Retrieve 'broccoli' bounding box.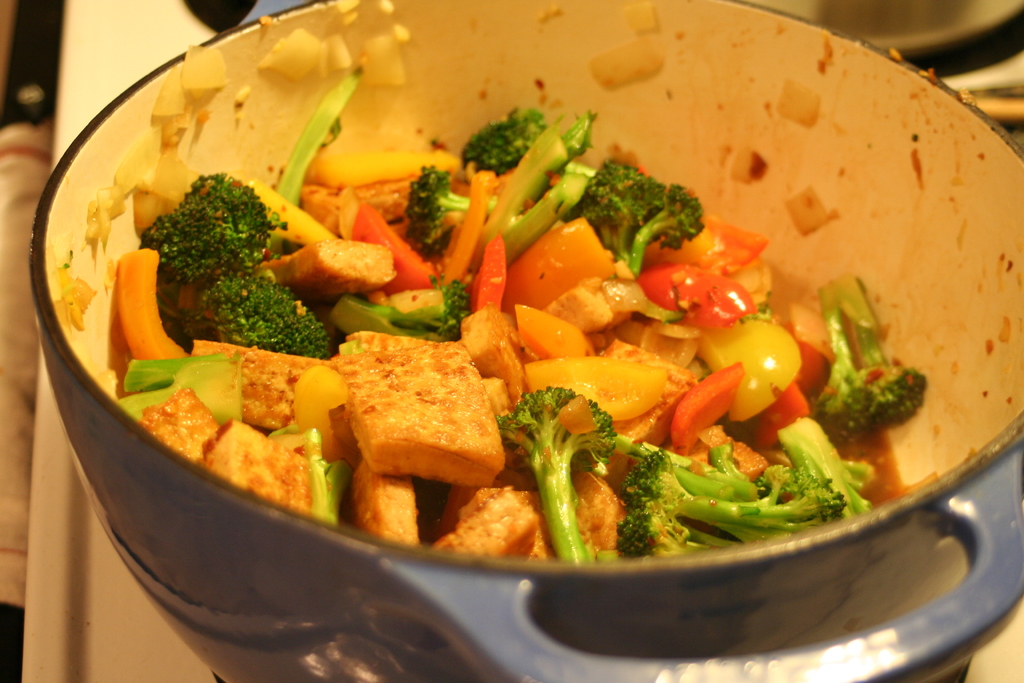
Bounding box: bbox=(816, 279, 926, 429).
